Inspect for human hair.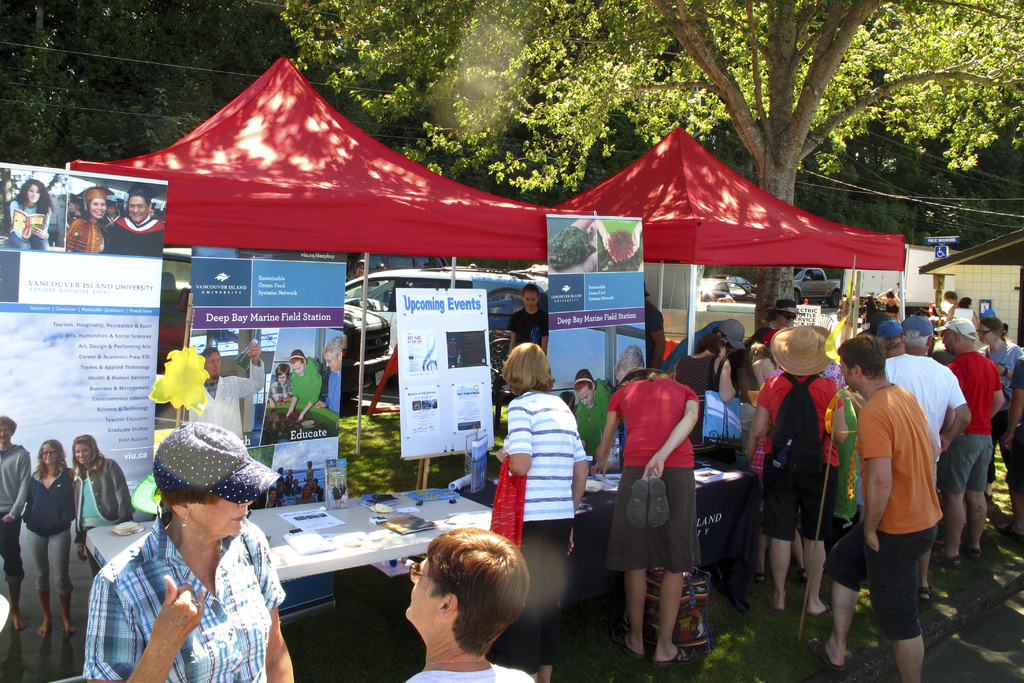
Inspection: left=289, top=349, right=306, bottom=364.
